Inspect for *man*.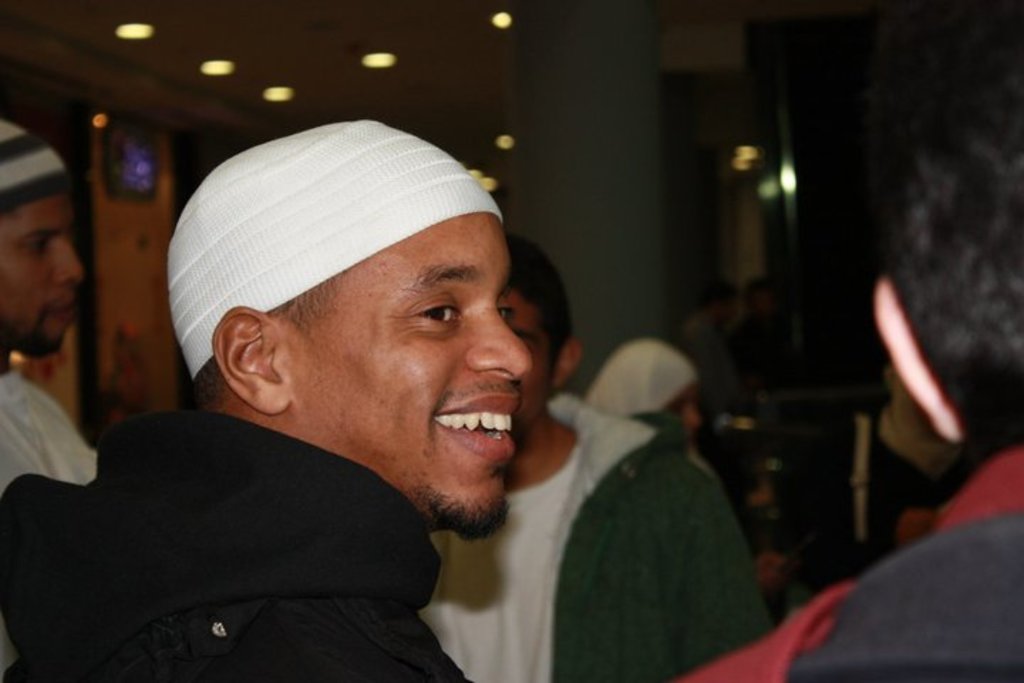
Inspection: 0,118,104,498.
